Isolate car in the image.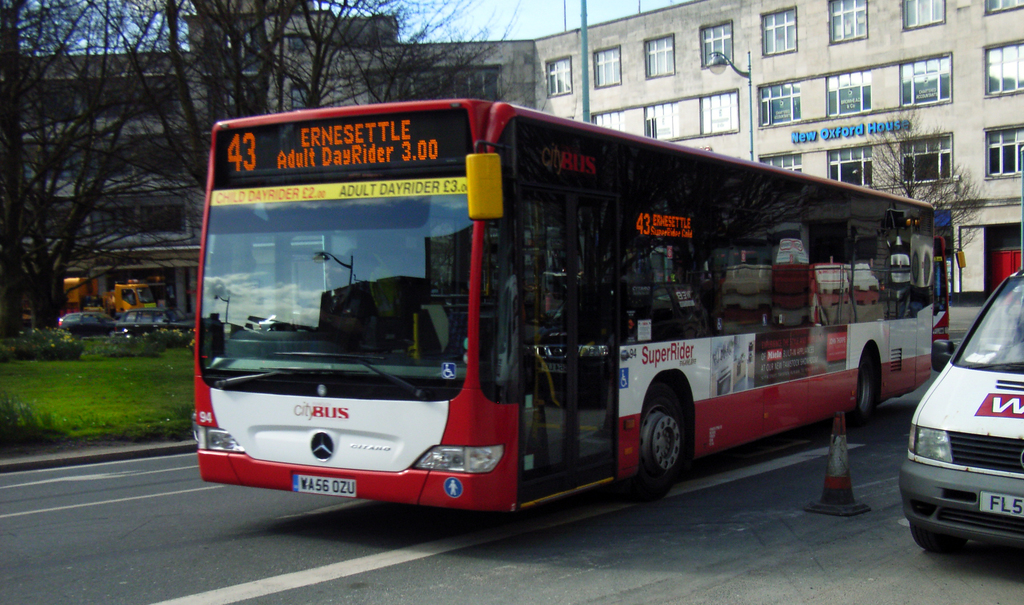
Isolated region: (116,307,194,338).
